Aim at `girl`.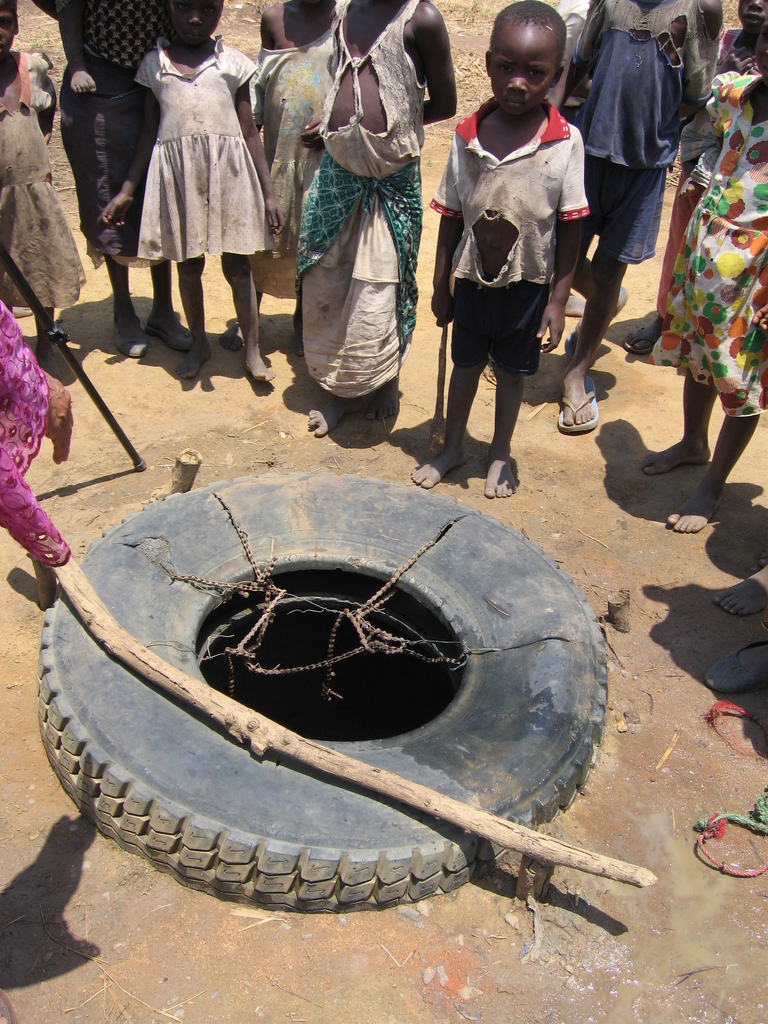
Aimed at 644 0 767 530.
